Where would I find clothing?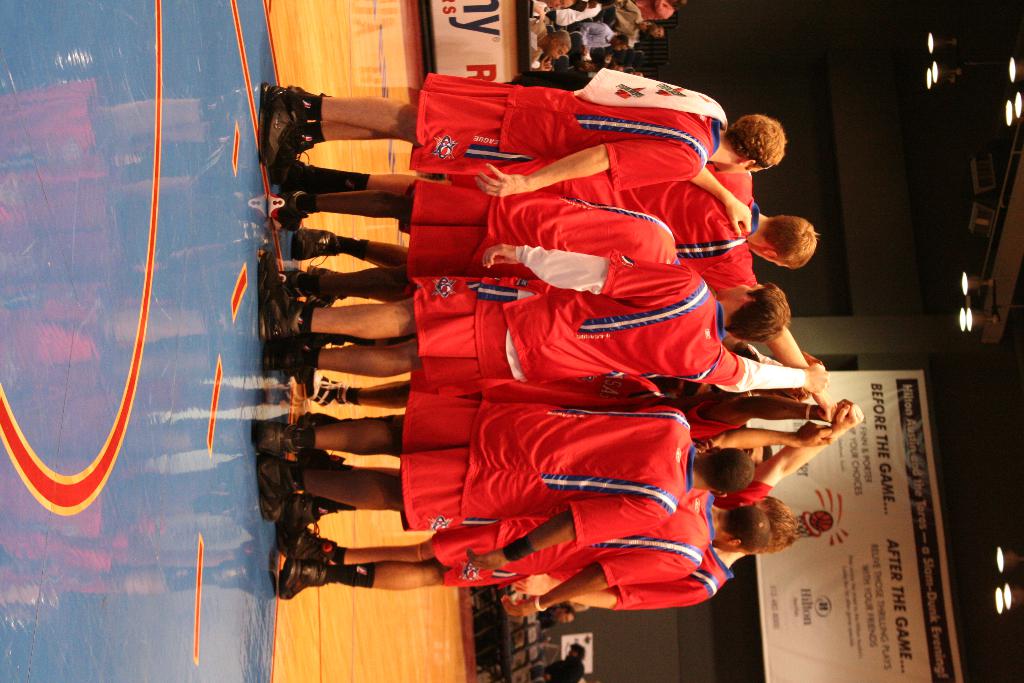
At box(425, 482, 717, 587).
